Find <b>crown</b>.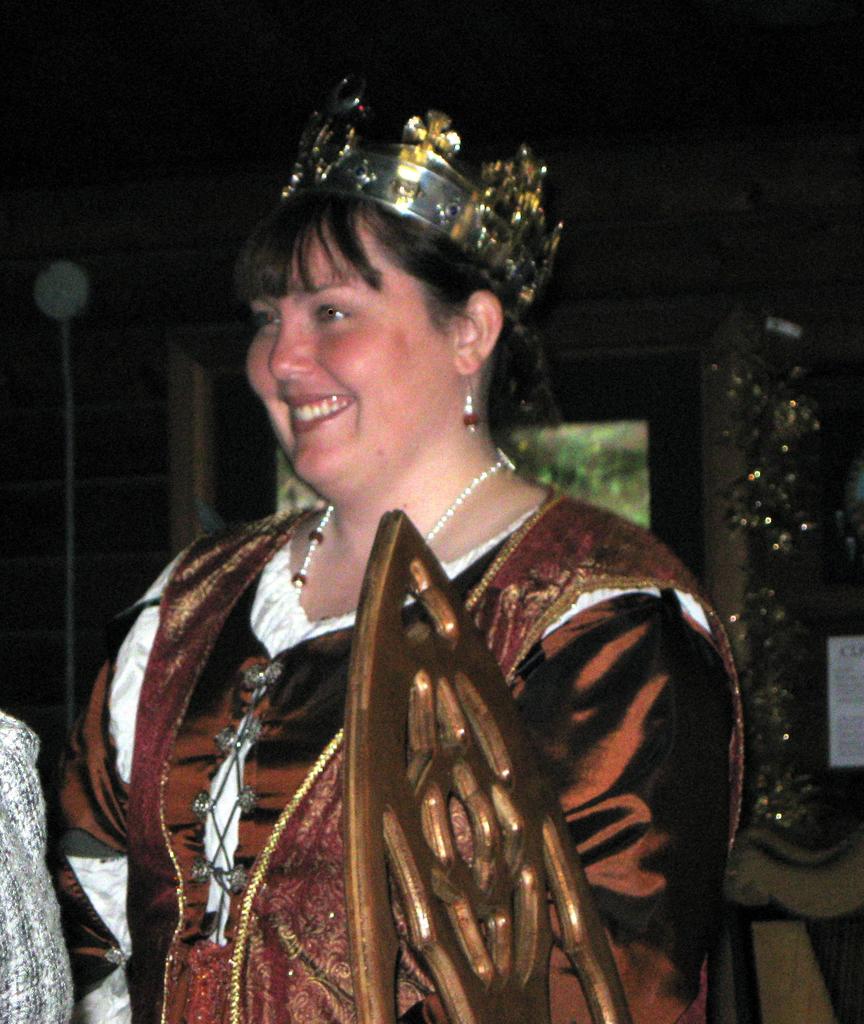
bbox(277, 69, 567, 315).
